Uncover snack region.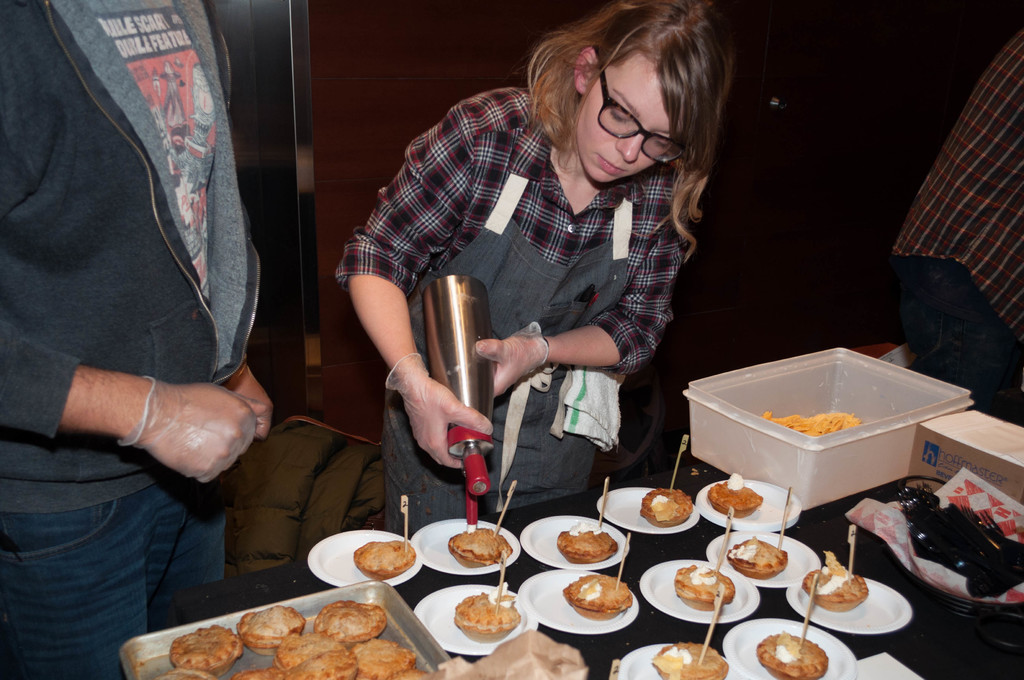
Uncovered: 687:569:737:610.
